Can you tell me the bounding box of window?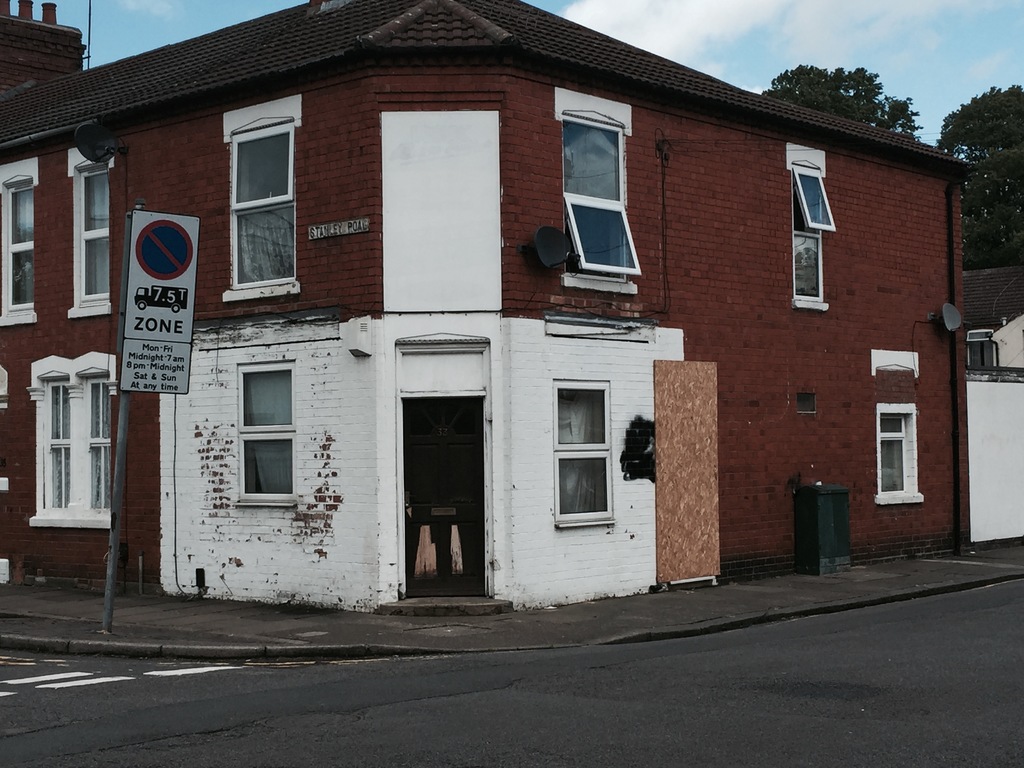
BBox(211, 328, 305, 524).
